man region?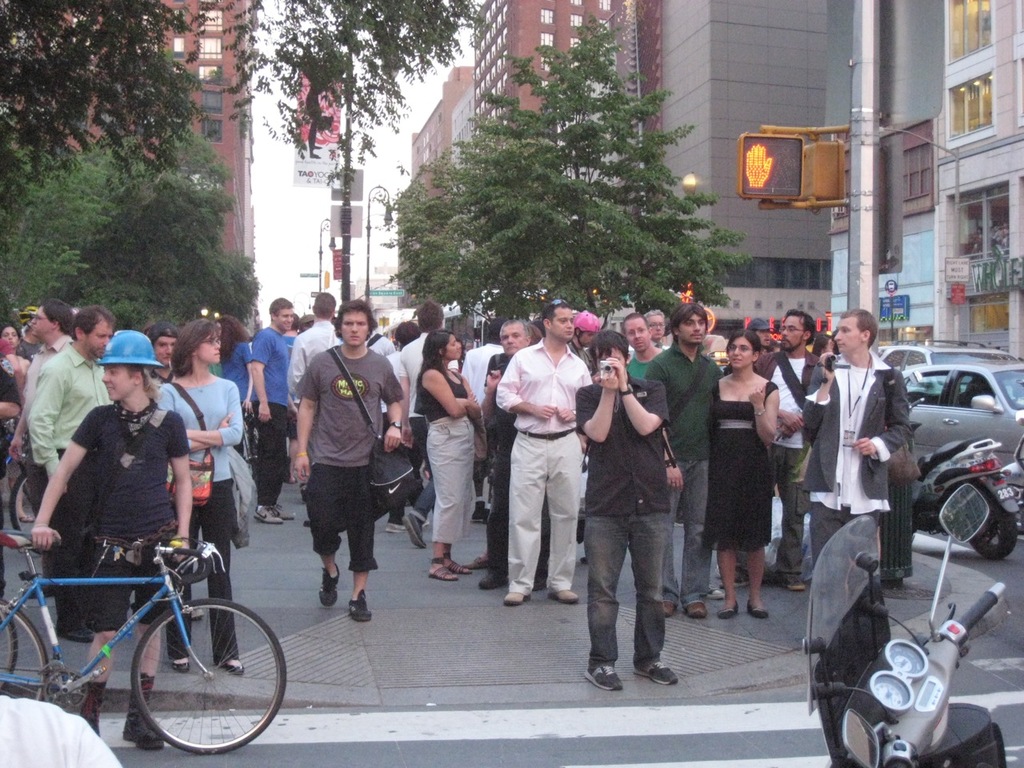
box=[762, 299, 831, 594]
